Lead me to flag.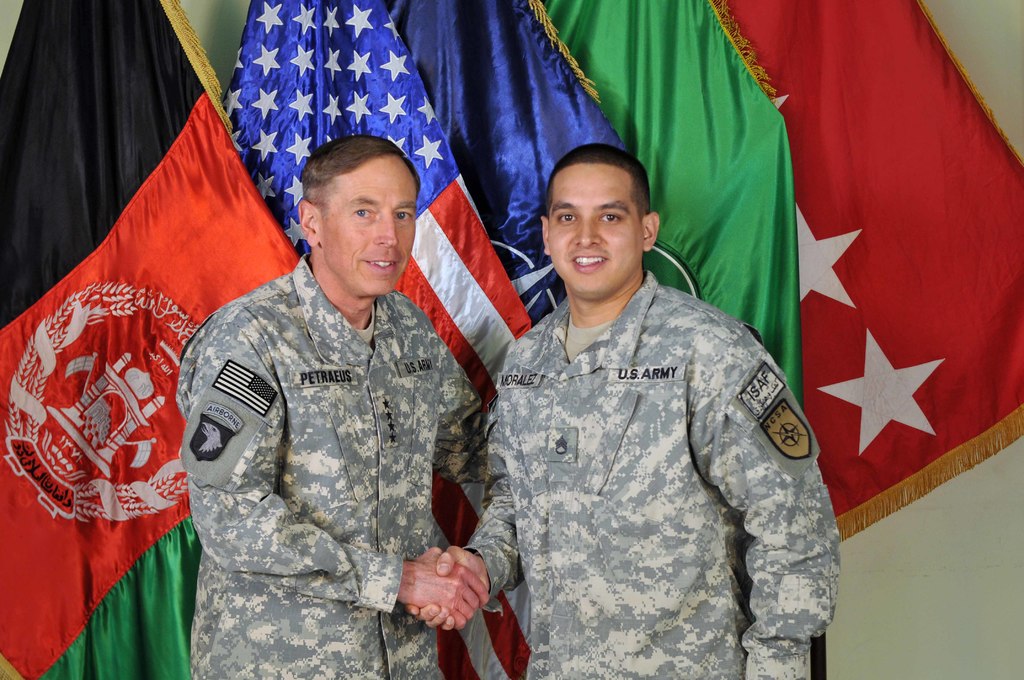
Lead to (left=533, top=0, right=807, bottom=419).
